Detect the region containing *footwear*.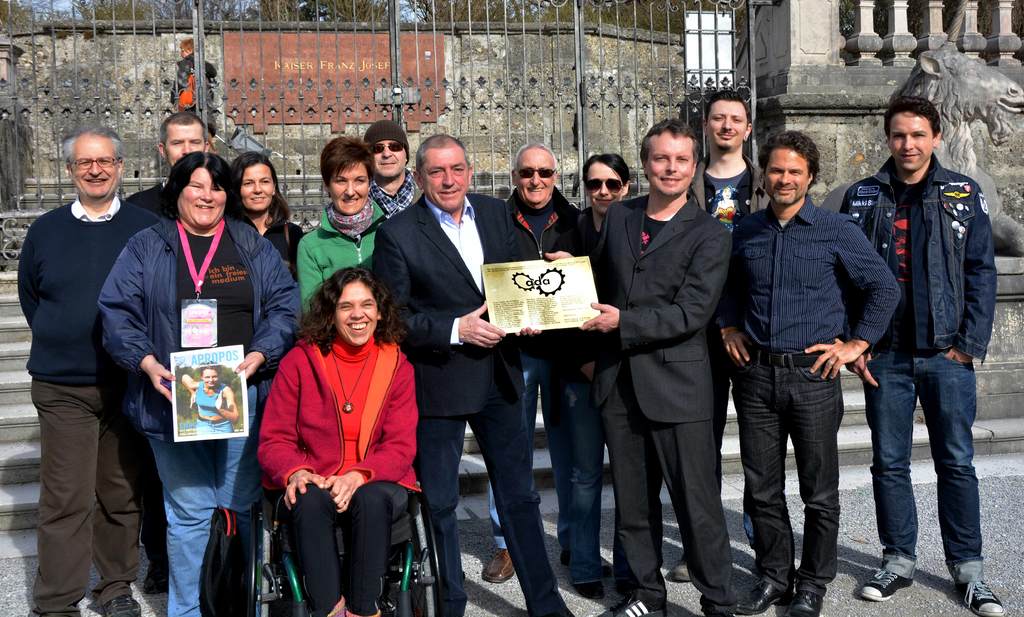
detection(963, 572, 1007, 616).
